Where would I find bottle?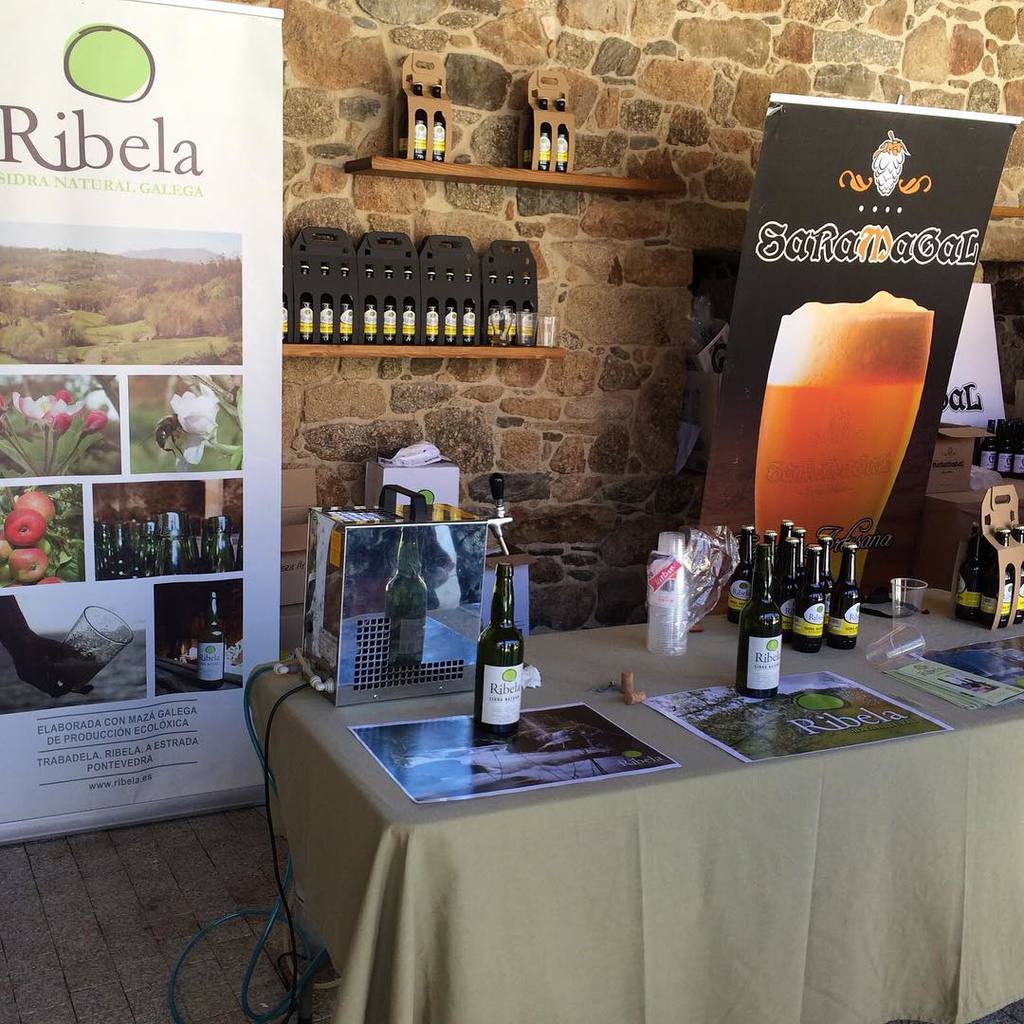
At [1012,522,1023,624].
